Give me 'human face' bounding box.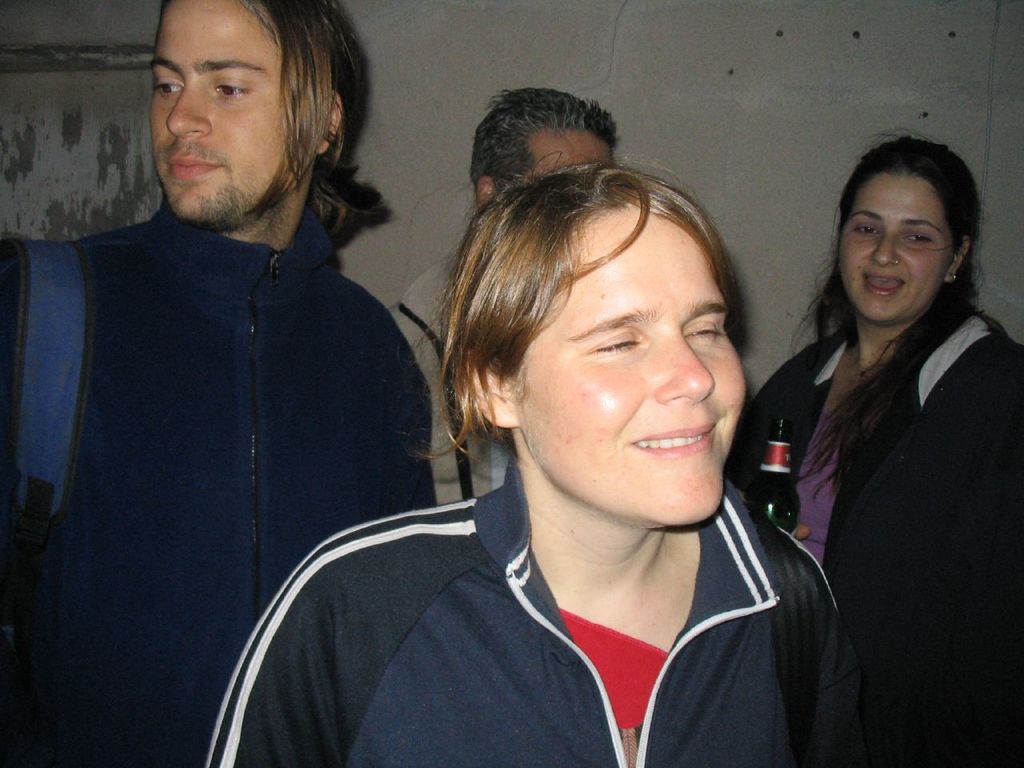
(left=138, top=0, right=318, bottom=223).
